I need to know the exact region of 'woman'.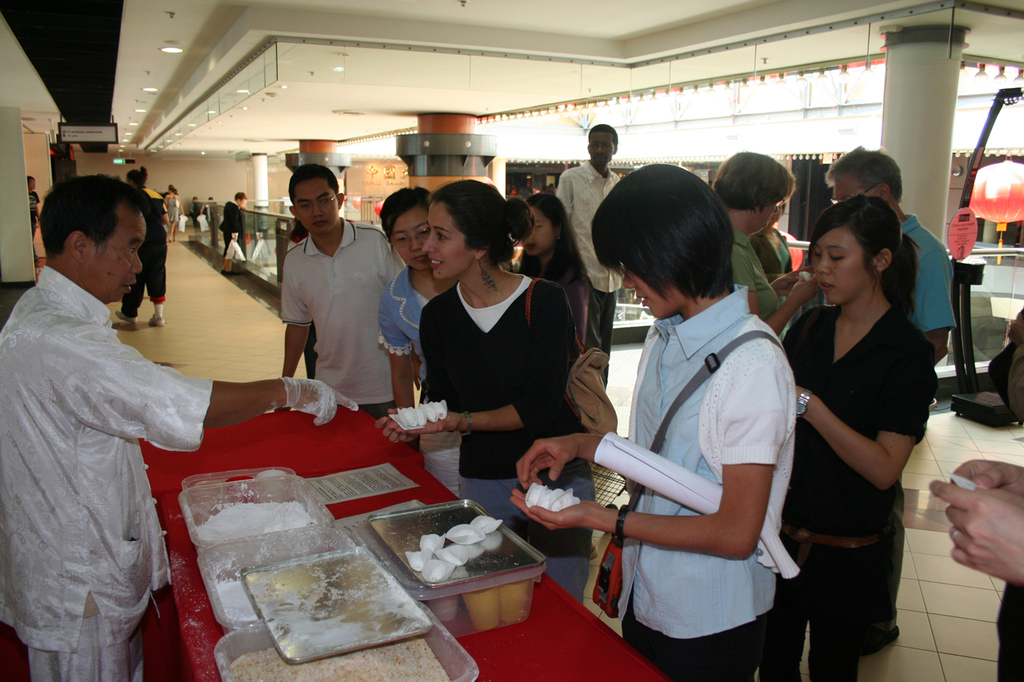
Region: bbox=[515, 192, 609, 348].
